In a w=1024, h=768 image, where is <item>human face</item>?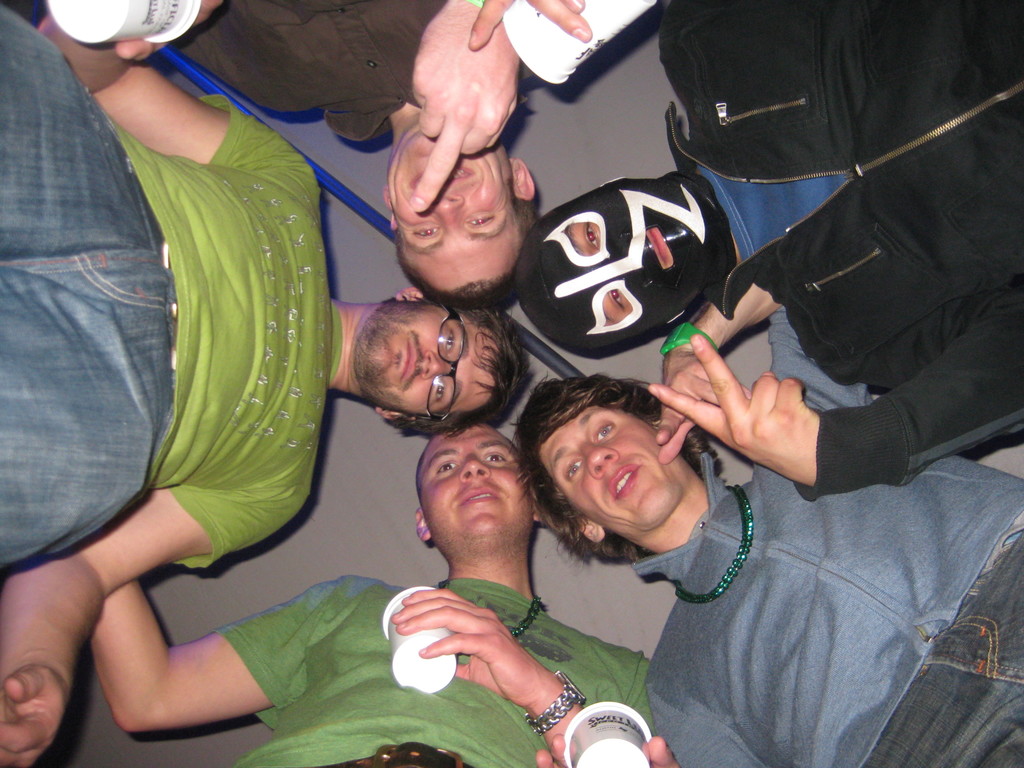
bbox=(542, 403, 685, 538).
